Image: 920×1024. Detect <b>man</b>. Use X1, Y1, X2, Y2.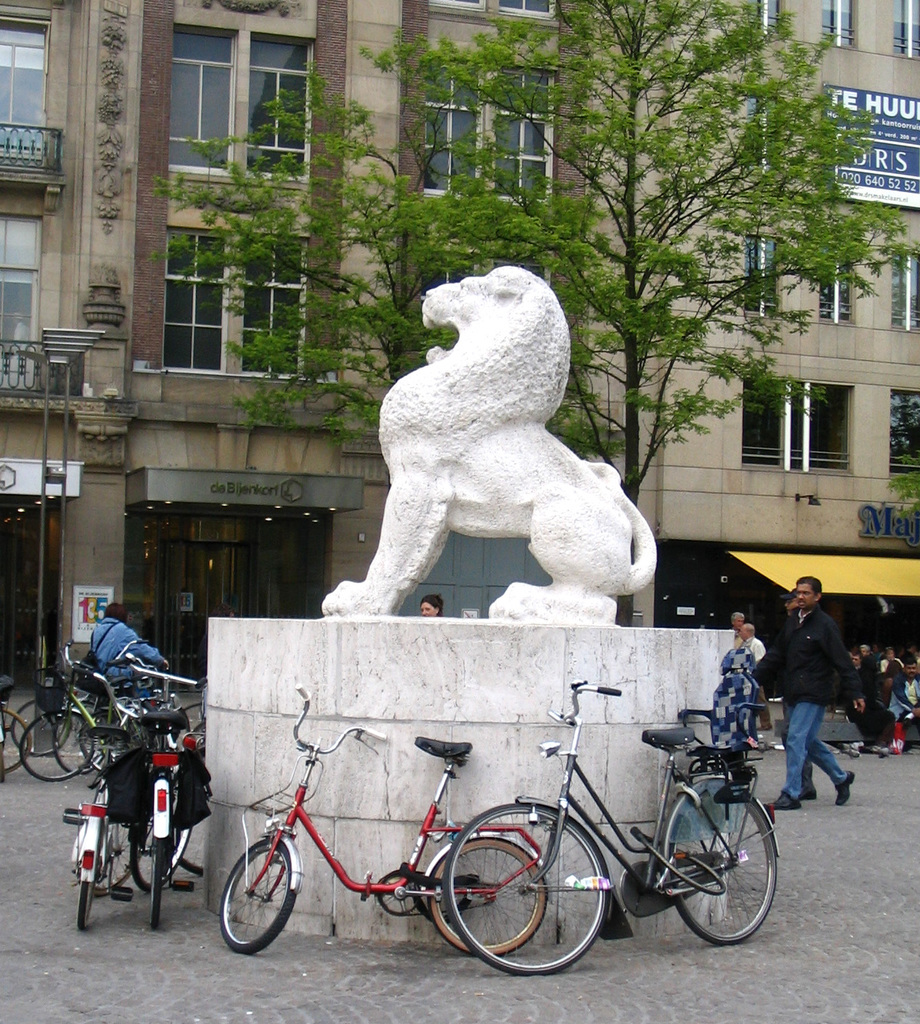
849, 652, 884, 754.
